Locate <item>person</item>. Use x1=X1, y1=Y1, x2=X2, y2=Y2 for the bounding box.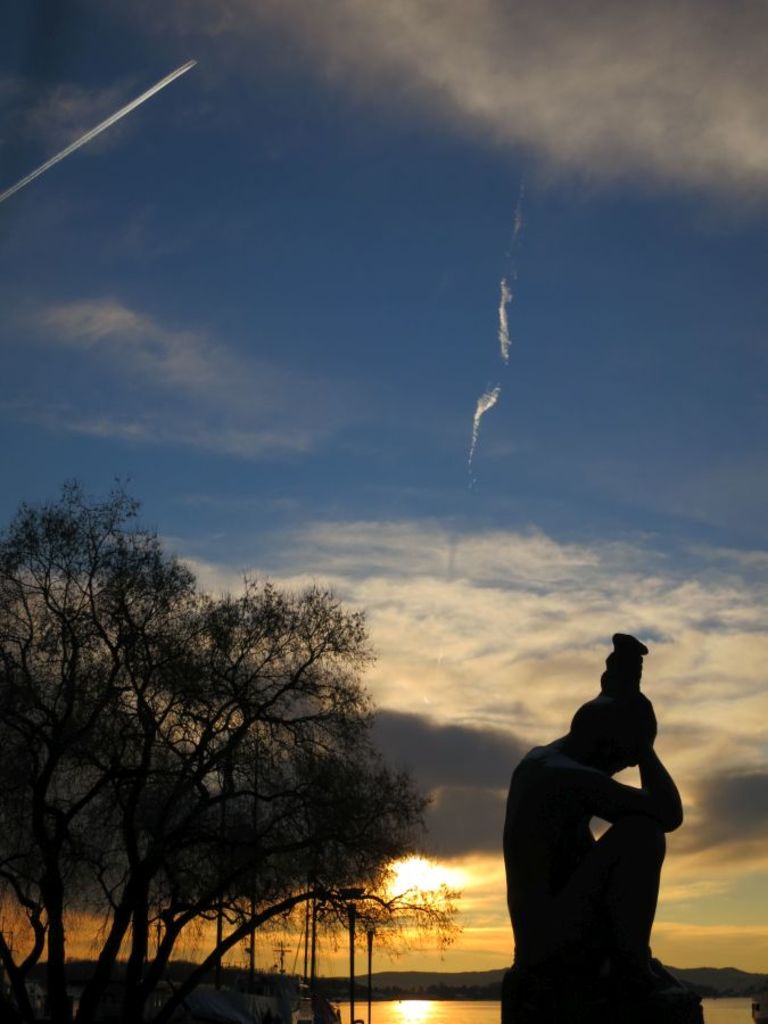
x1=510, y1=603, x2=691, y2=1010.
